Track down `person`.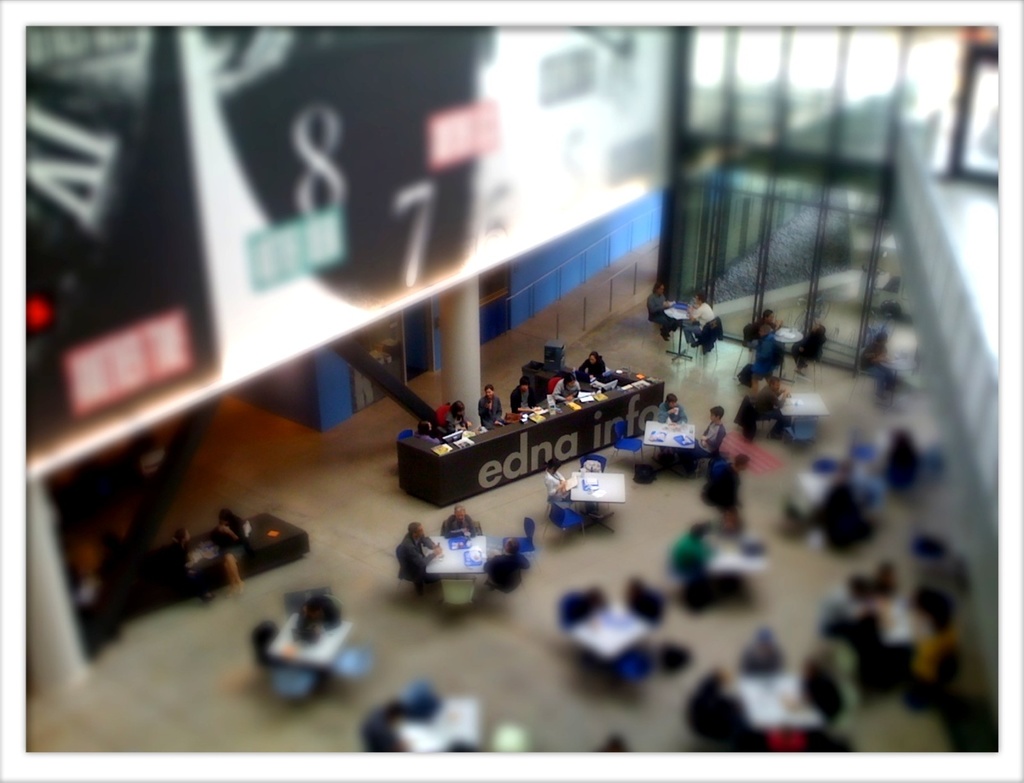
Tracked to pyautogui.locateOnScreen(577, 350, 604, 387).
